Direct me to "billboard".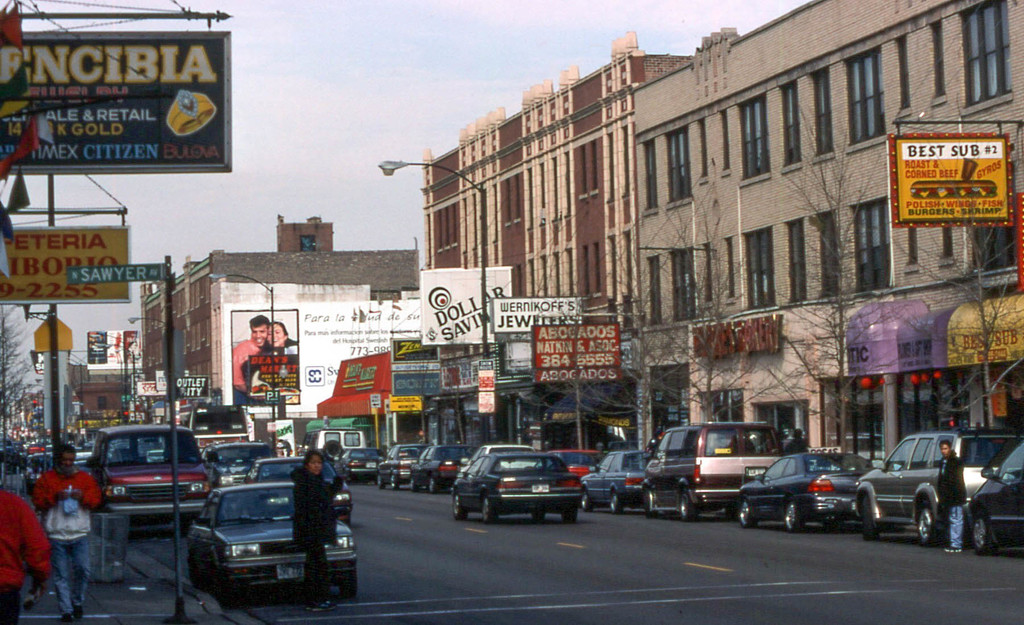
Direction: 835/307/948/374.
